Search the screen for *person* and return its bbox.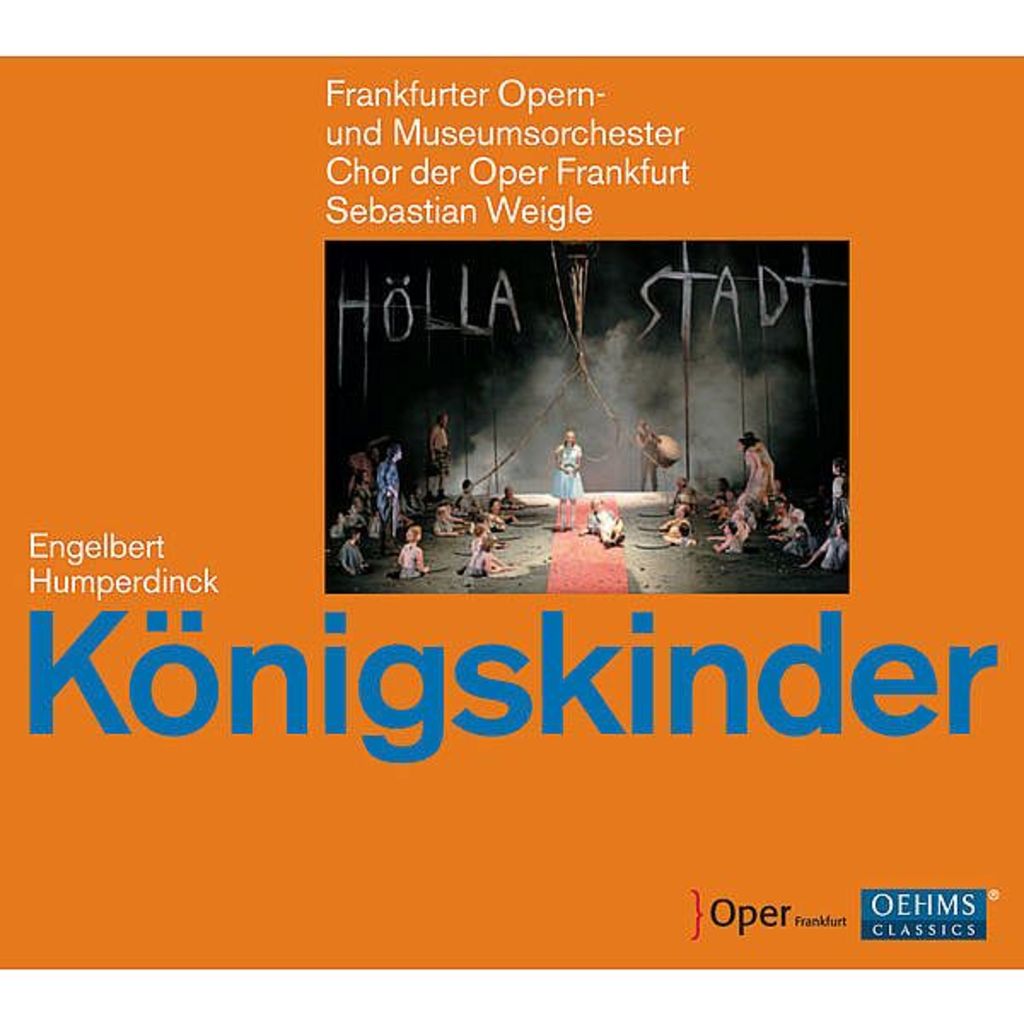
Found: left=664, top=476, right=693, bottom=510.
